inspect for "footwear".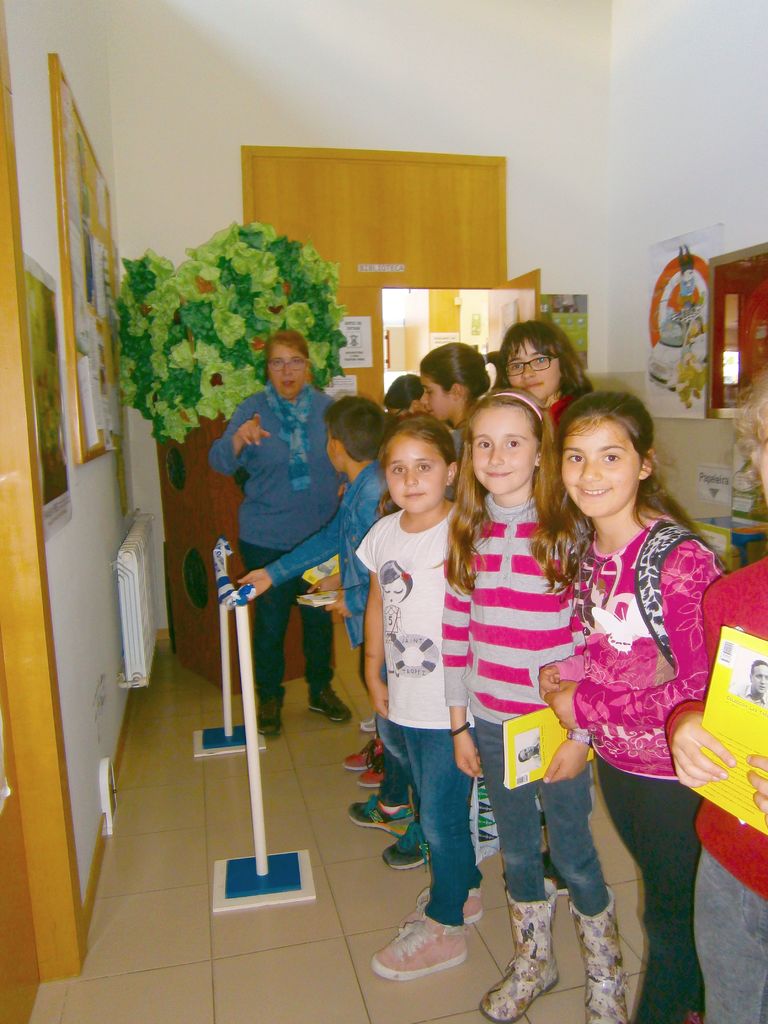
Inspection: {"left": 376, "top": 920, "right": 478, "bottom": 998}.
